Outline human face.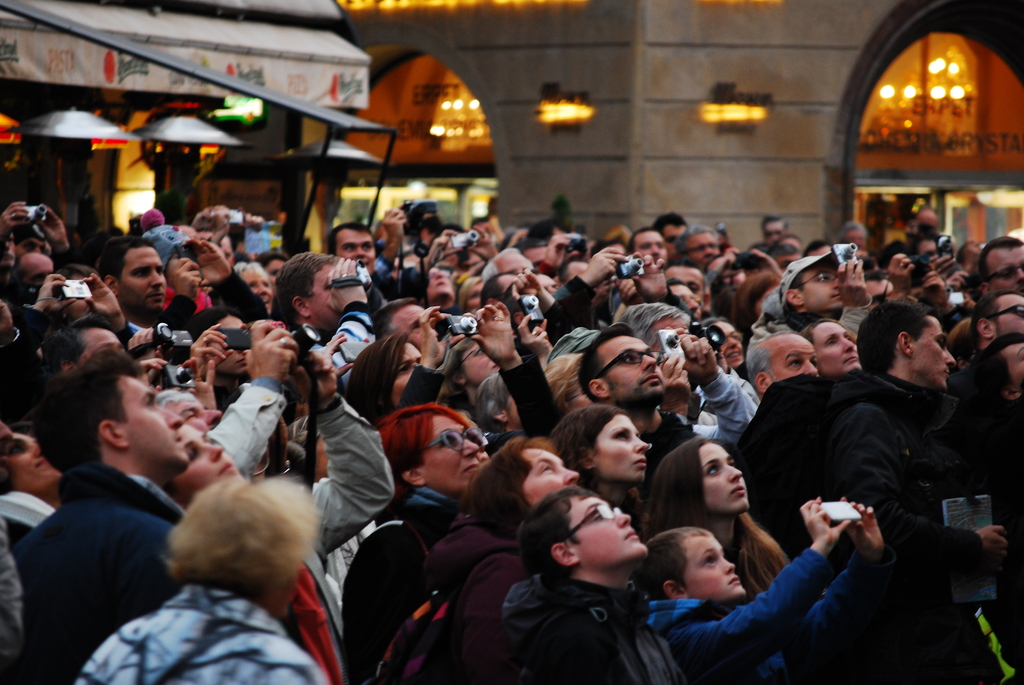
Outline: BBox(797, 271, 847, 301).
